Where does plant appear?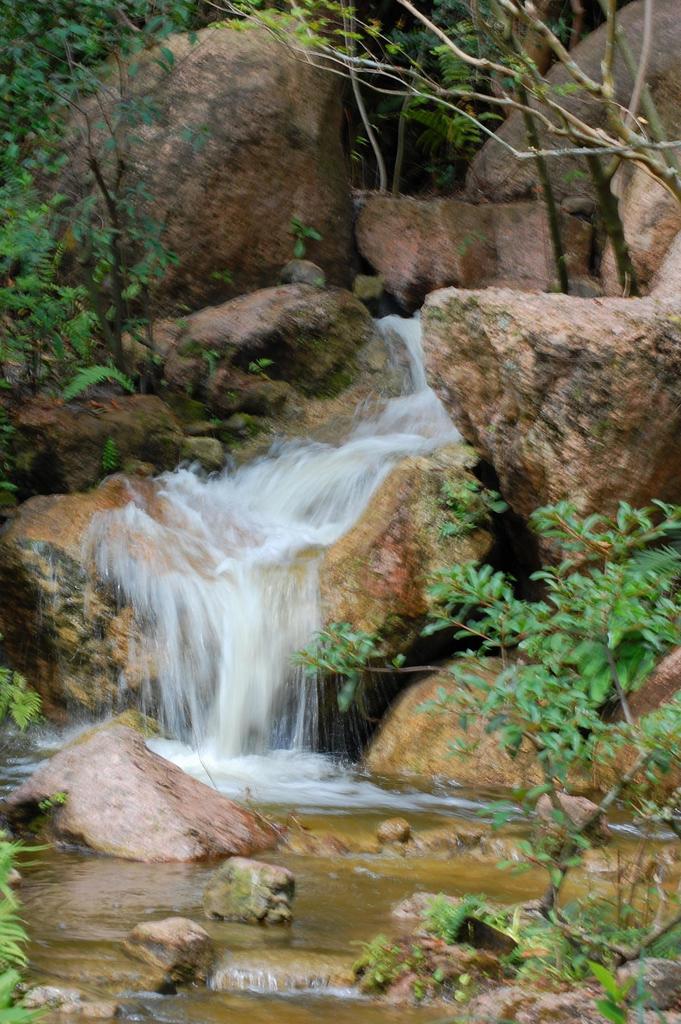
Appears at 0 662 51 1019.
